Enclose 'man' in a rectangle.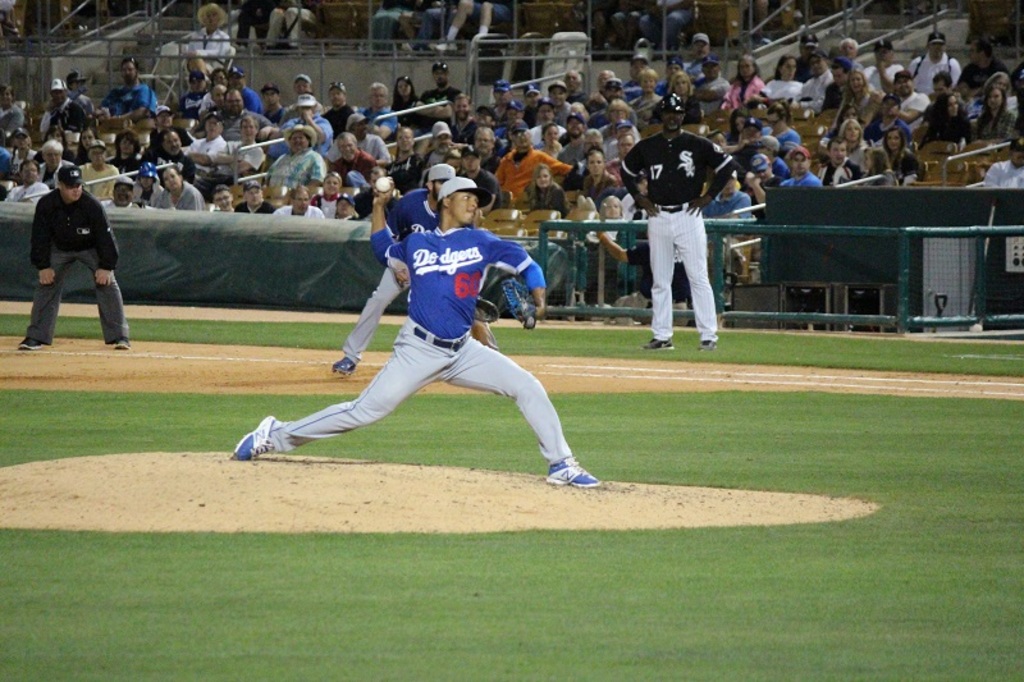
[x1=274, y1=184, x2=321, y2=220].
